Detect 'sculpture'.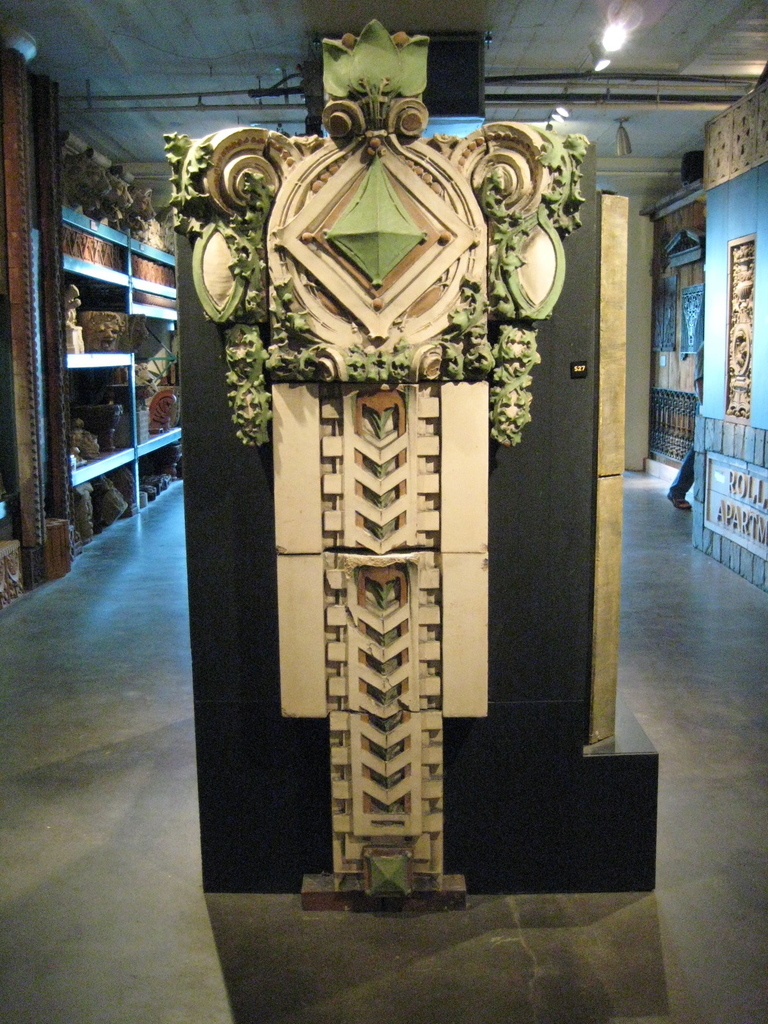
Detected at (x1=216, y1=75, x2=541, y2=897).
